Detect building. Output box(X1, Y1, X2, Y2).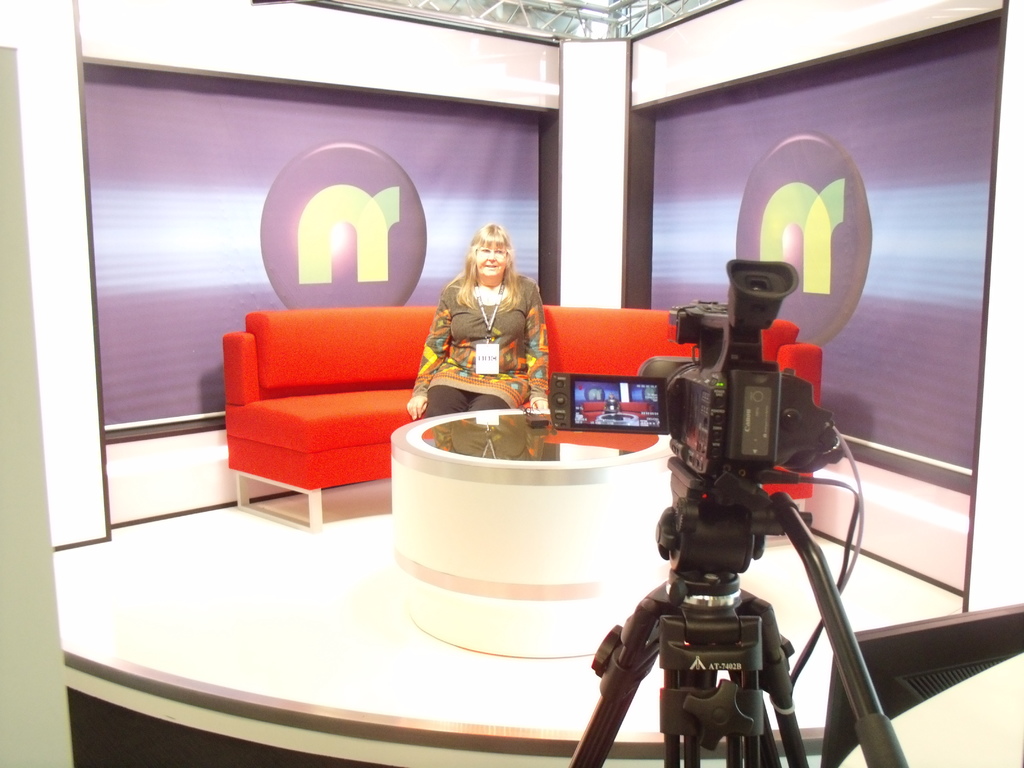
box(0, 0, 1023, 767).
